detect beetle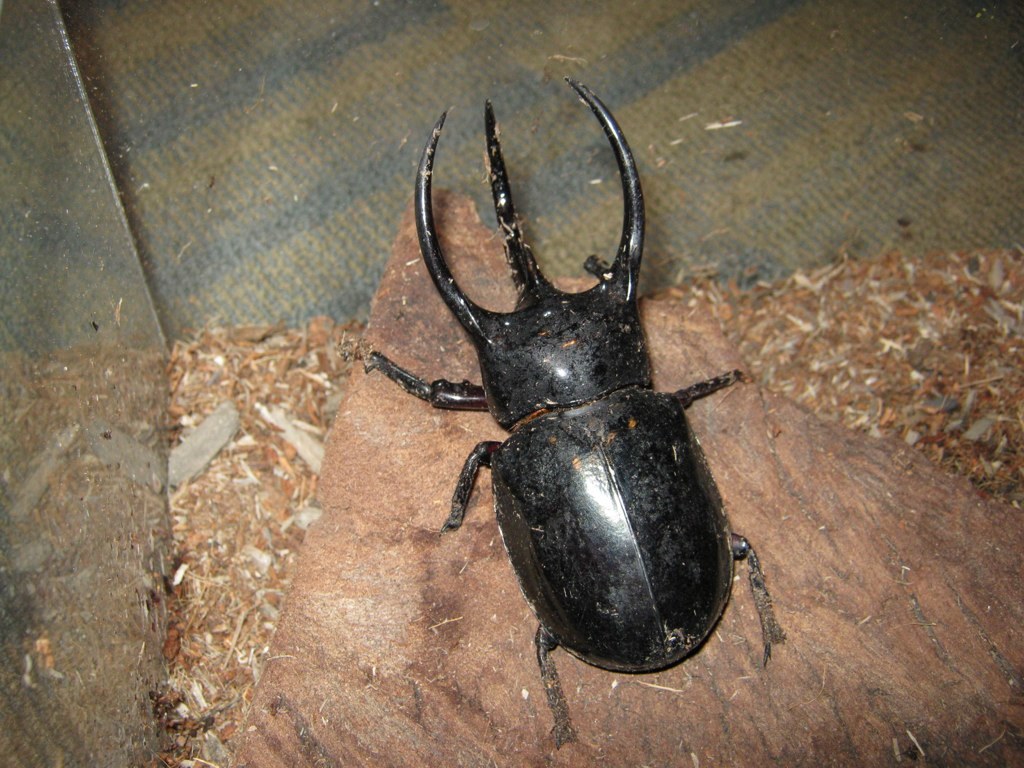
(352,107,784,733)
